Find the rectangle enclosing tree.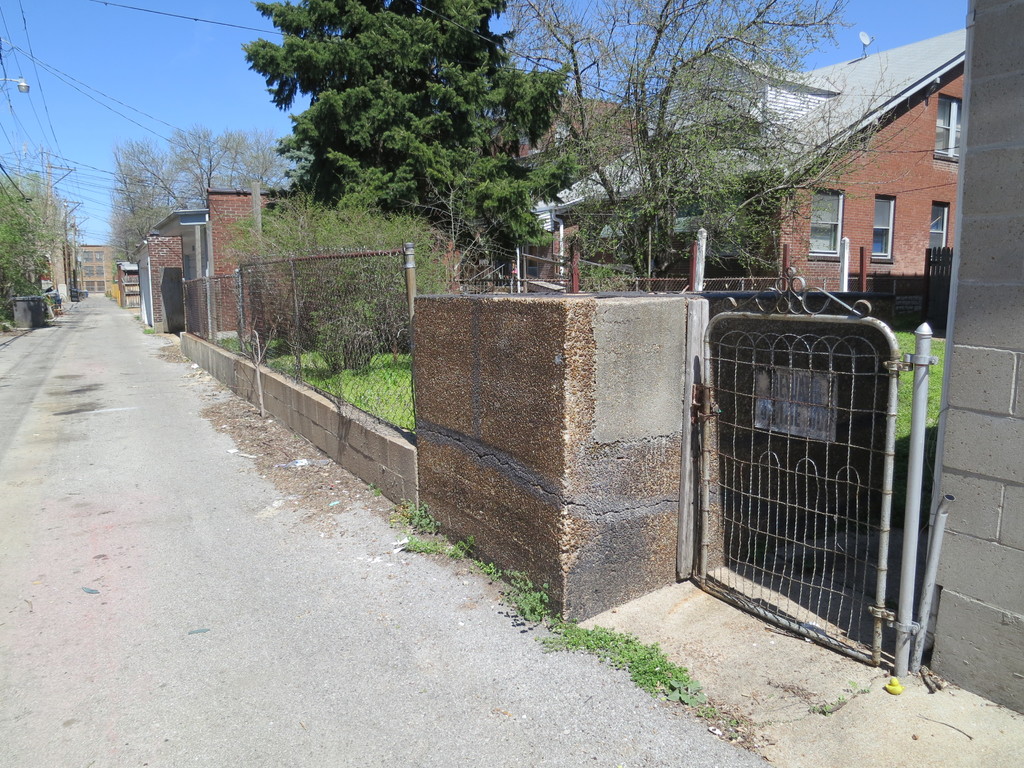
box=[241, 0, 590, 289].
